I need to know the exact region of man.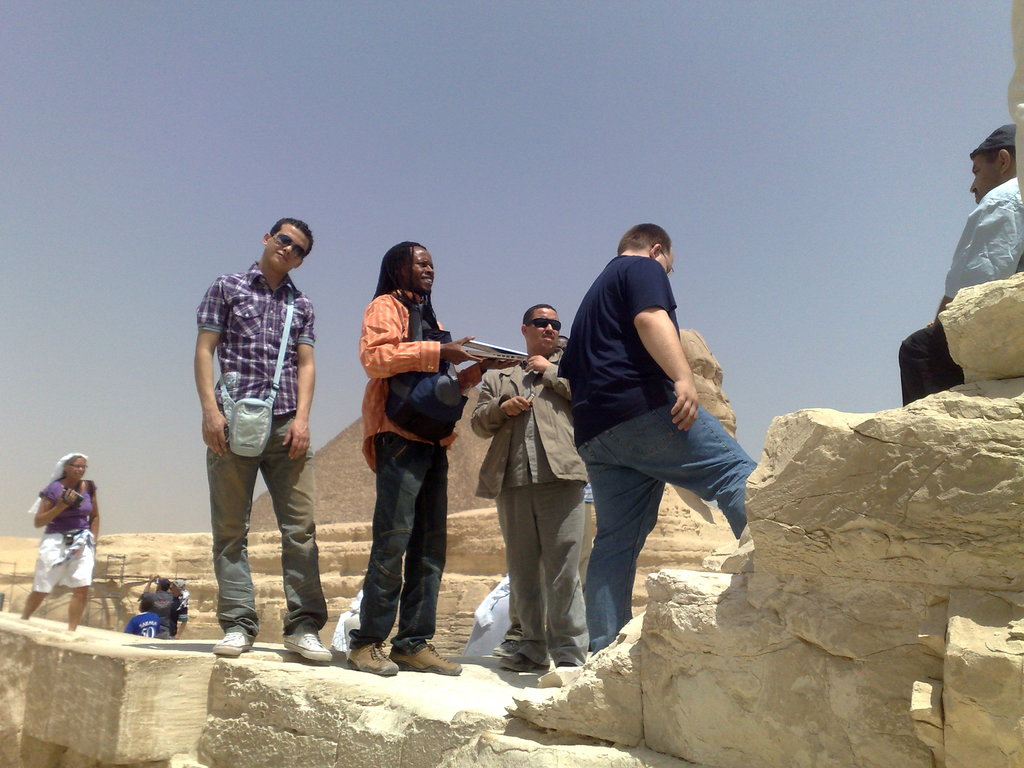
Region: x1=469, y1=305, x2=600, y2=679.
